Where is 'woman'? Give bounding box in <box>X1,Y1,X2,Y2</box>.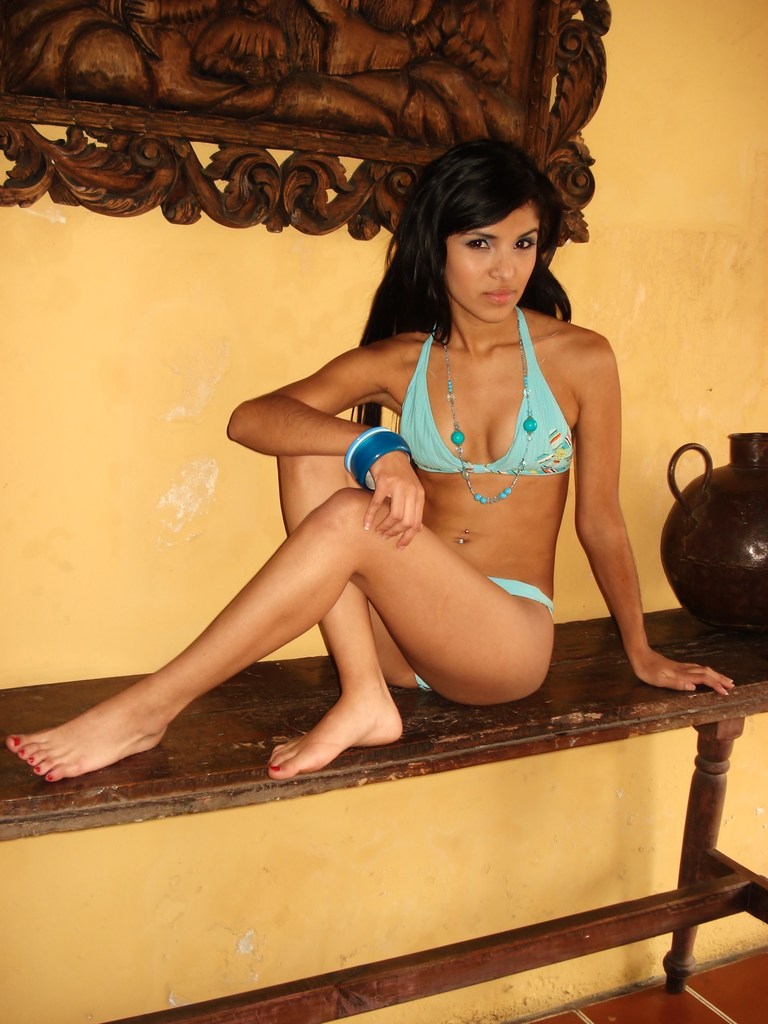
<box>108,118,634,817</box>.
